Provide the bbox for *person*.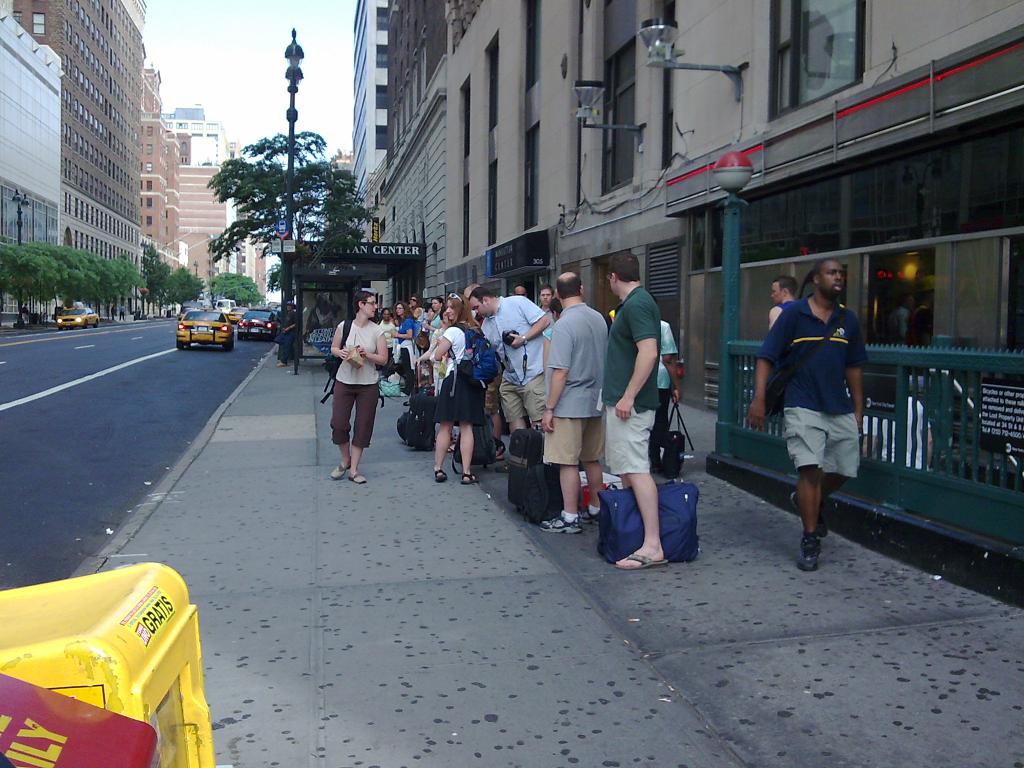
(x1=327, y1=288, x2=385, y2=486).
